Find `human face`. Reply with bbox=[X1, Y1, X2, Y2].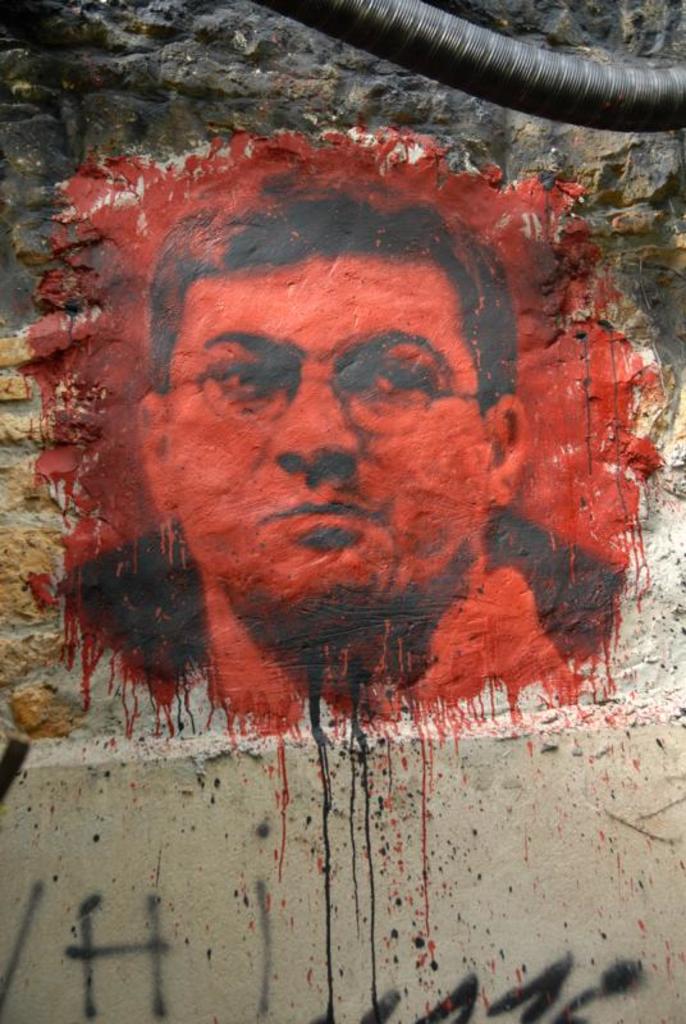
bbox=[170, 253, 483, 598].
